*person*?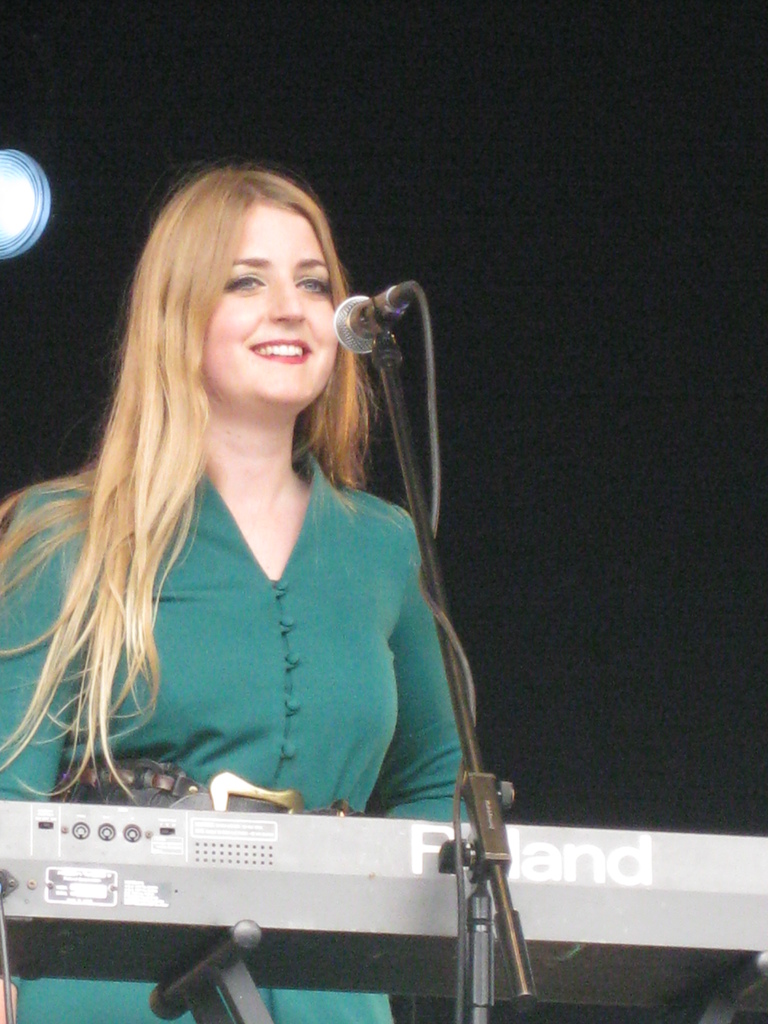
20, 109, 522, 933
